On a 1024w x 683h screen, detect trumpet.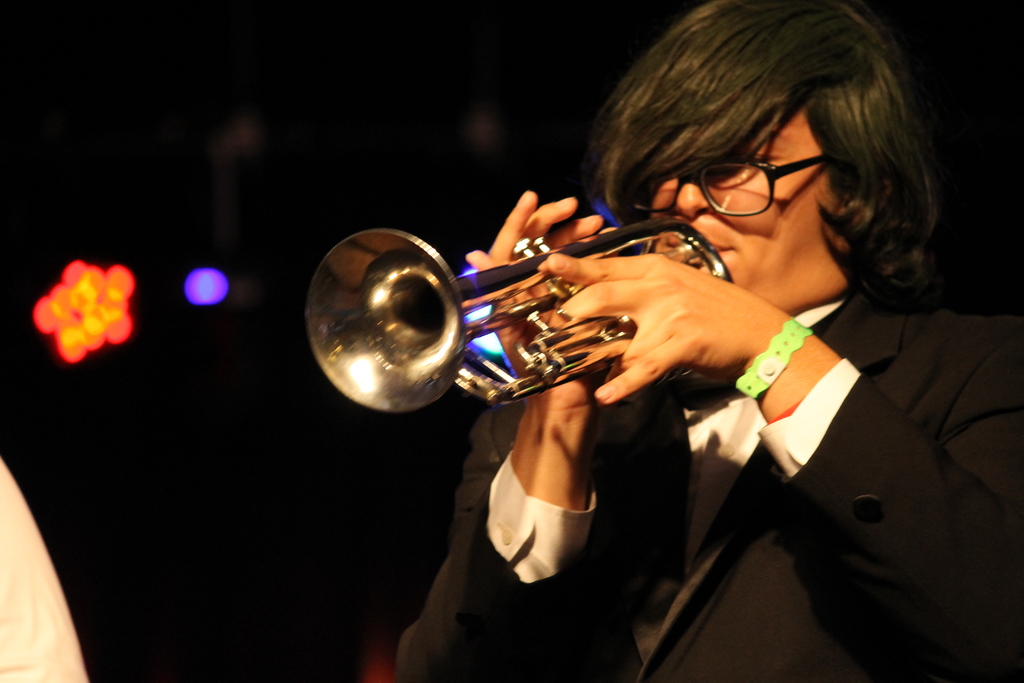
pyautogui.locateOnScreen(286, 186, 808, 408).
